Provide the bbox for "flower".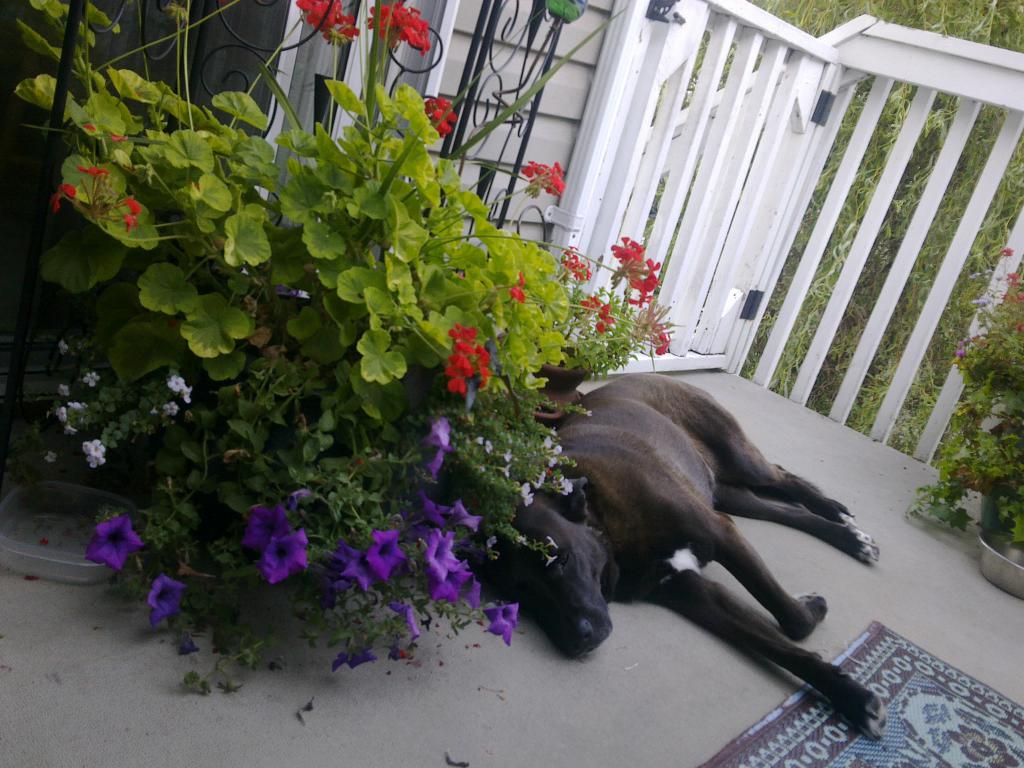
left=296, top=0, right=371, bottom=40.
